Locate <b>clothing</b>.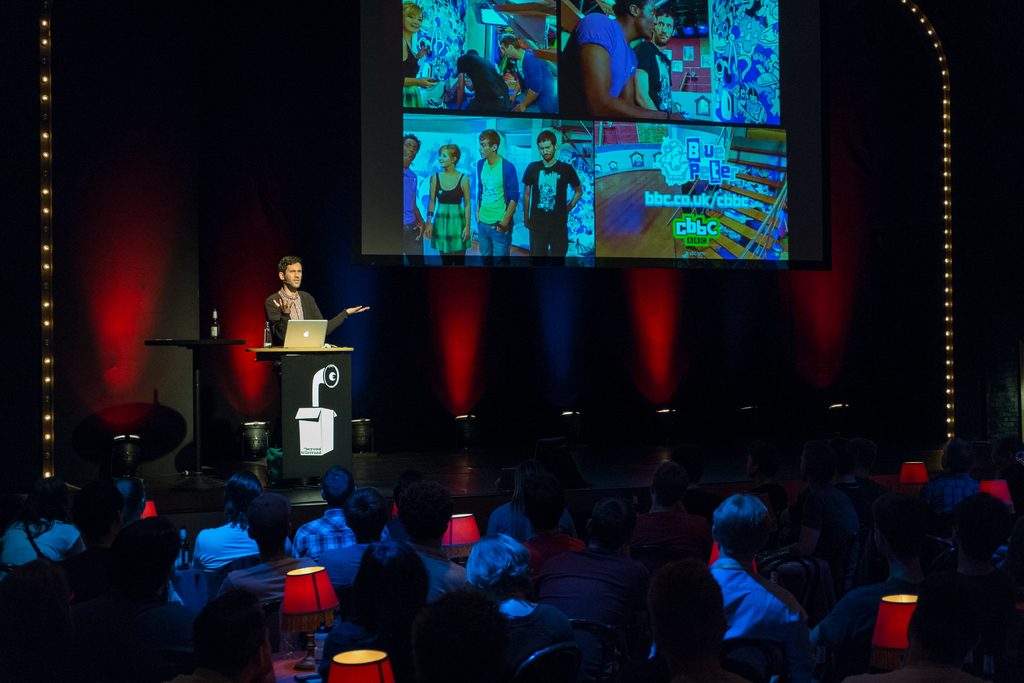
Bounding box: <region>457, 47, 517, 121</region>.
